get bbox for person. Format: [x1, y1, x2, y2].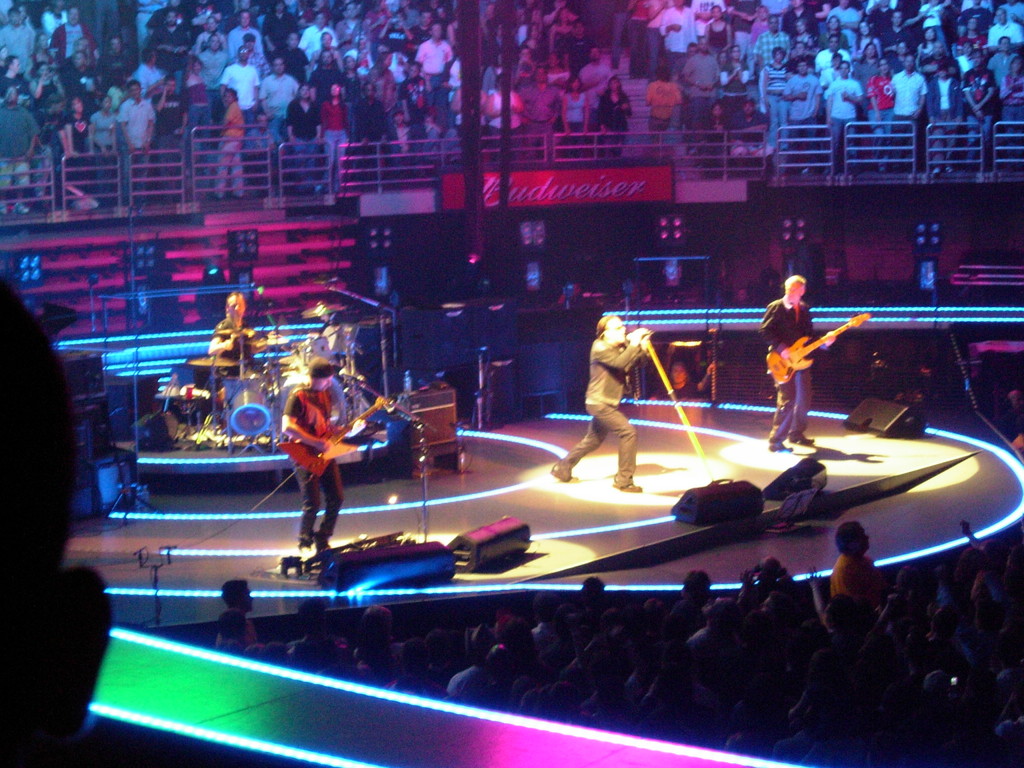
[156, 83, 184, 203].
